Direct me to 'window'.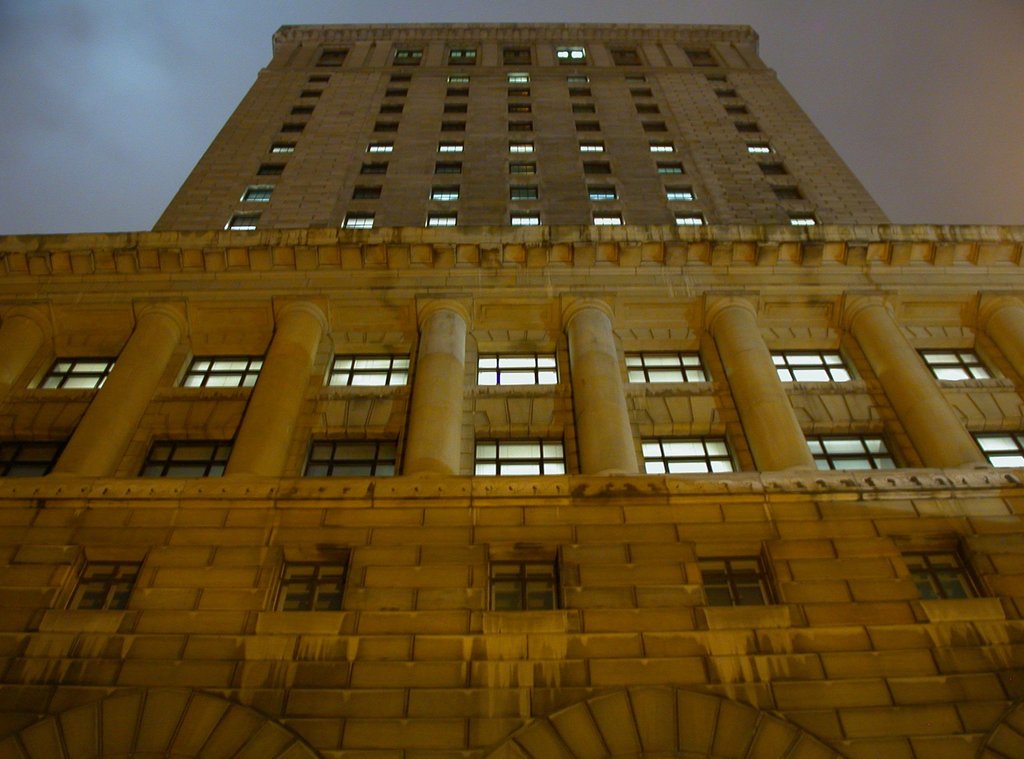
Direction: rect(664, 185, 698, 204).
